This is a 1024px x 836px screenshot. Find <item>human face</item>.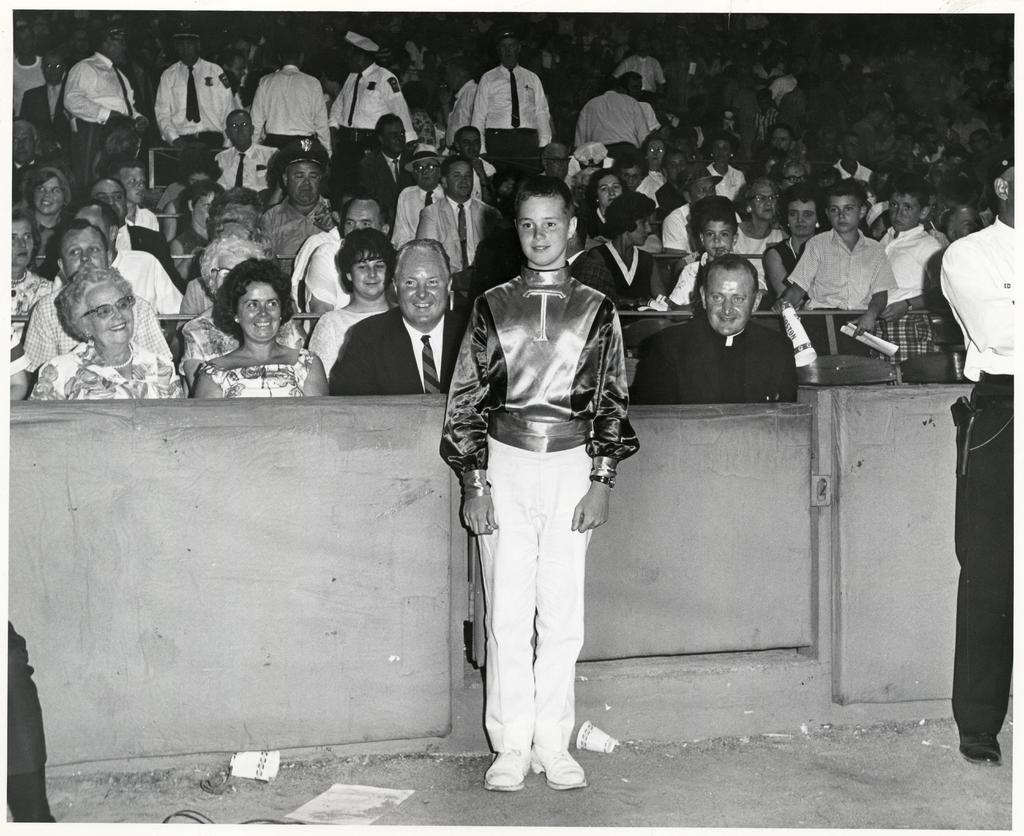
Bounding box: BBox(844, 137, 859, 158).
